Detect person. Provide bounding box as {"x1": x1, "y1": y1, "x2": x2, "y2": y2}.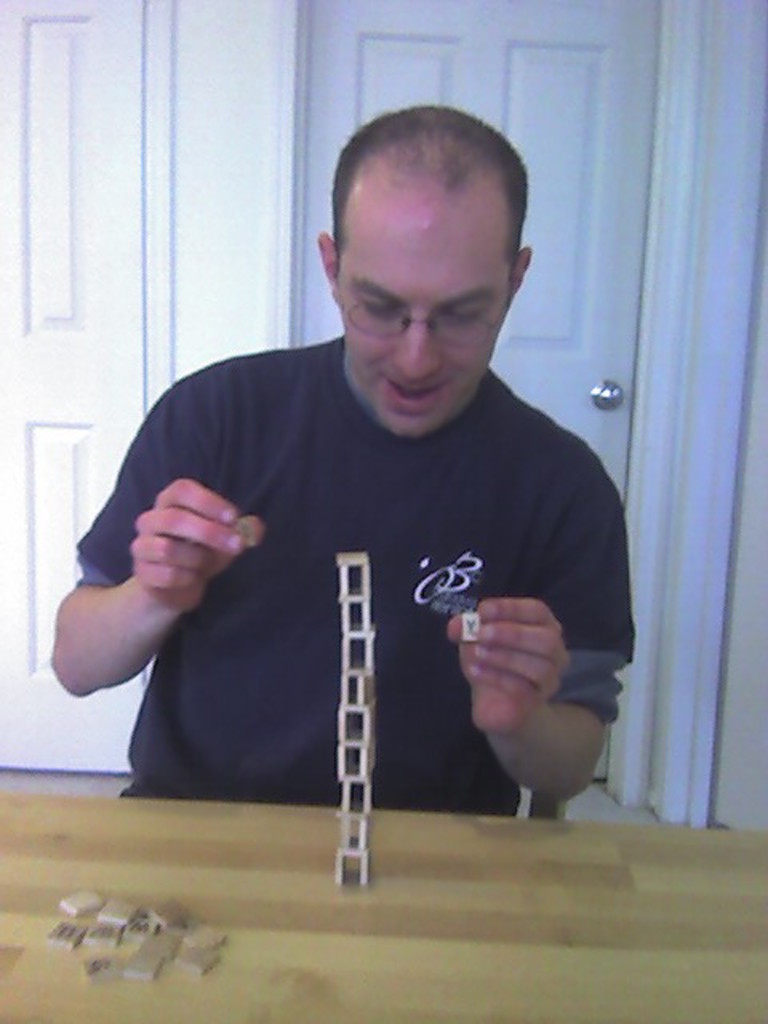
{"x1": 59, "y1": 114, "x2": 651, "y2": 864}.
